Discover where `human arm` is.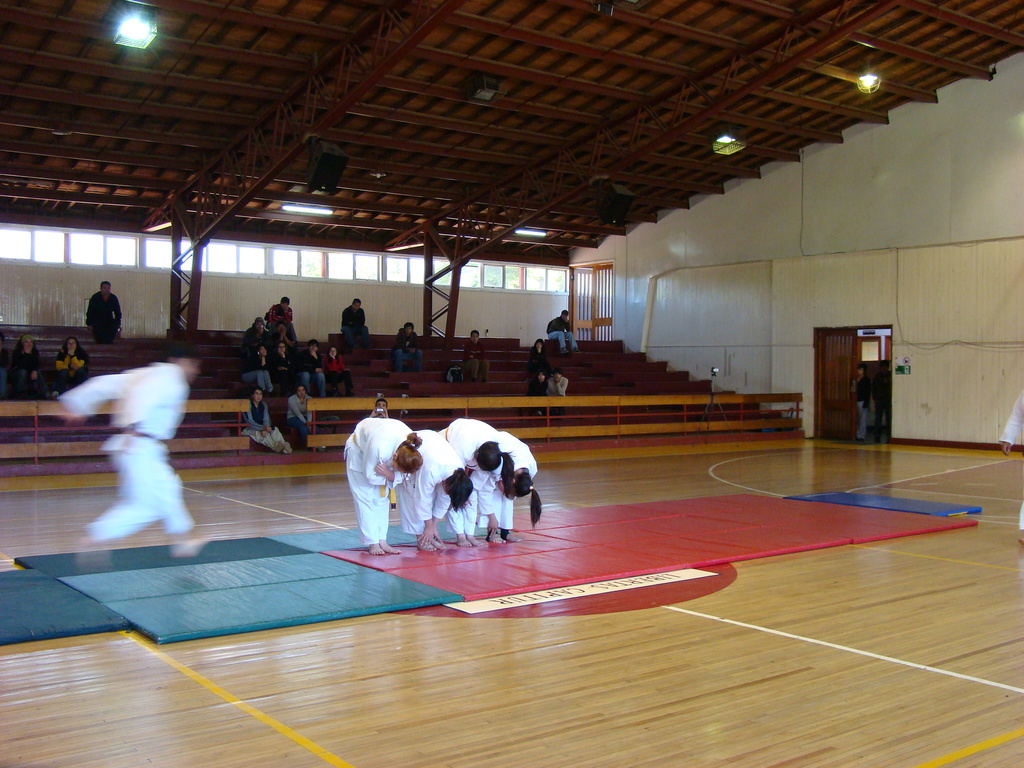
Discovered at bbox=(57, 367, 140, 426).
